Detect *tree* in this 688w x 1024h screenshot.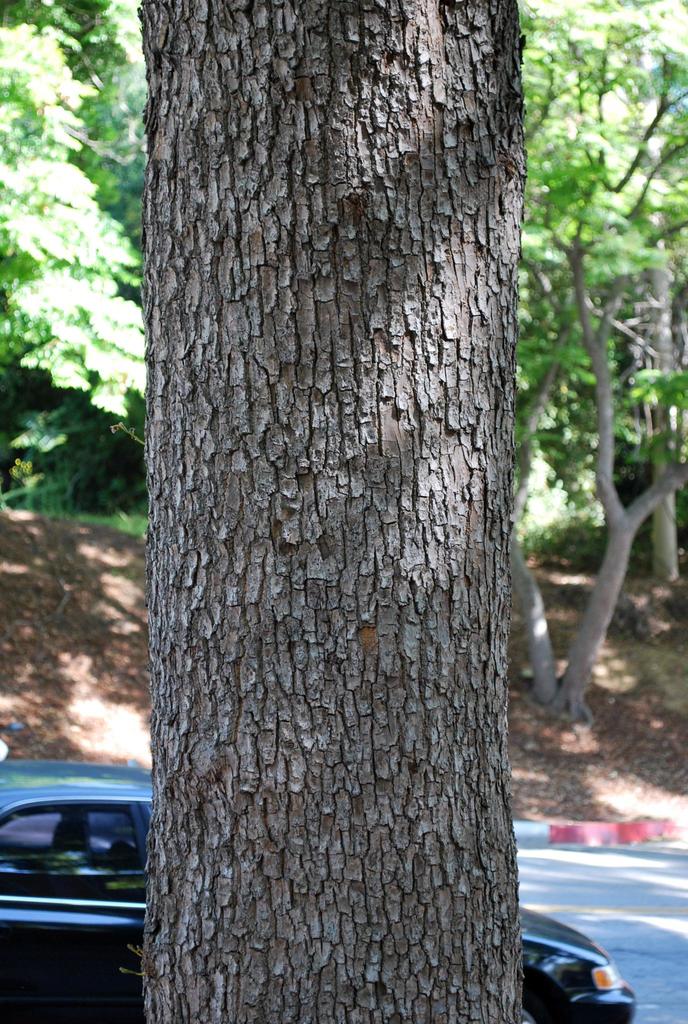
Detection: bbox=[509, 1, 687, 727].
